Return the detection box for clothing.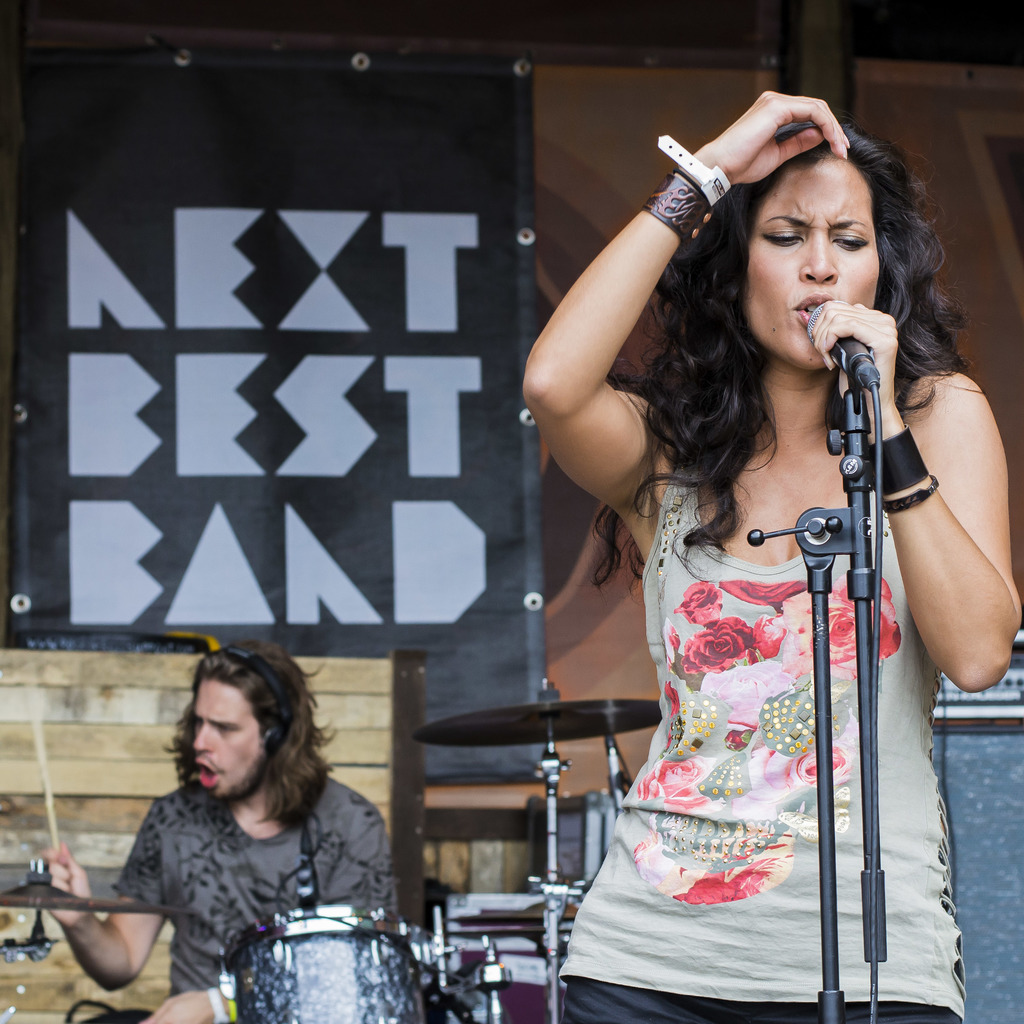
select_region(557, 391, 973, 1023).
